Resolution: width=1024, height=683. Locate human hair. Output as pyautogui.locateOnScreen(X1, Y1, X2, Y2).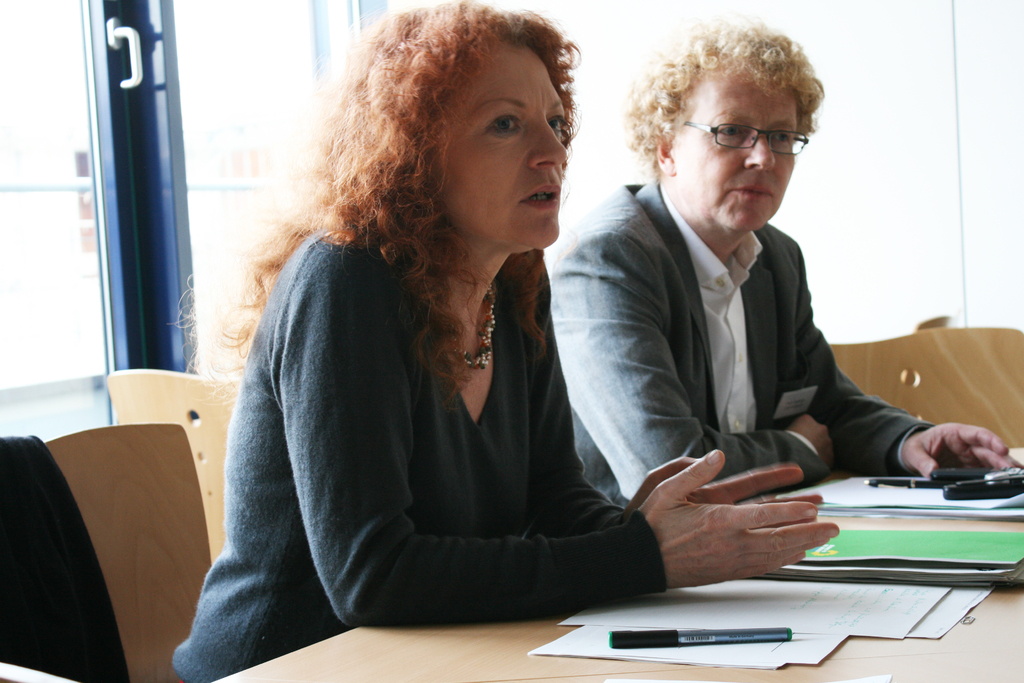
pyautogui.locateOnScreen(633, 21, 826, 185).
